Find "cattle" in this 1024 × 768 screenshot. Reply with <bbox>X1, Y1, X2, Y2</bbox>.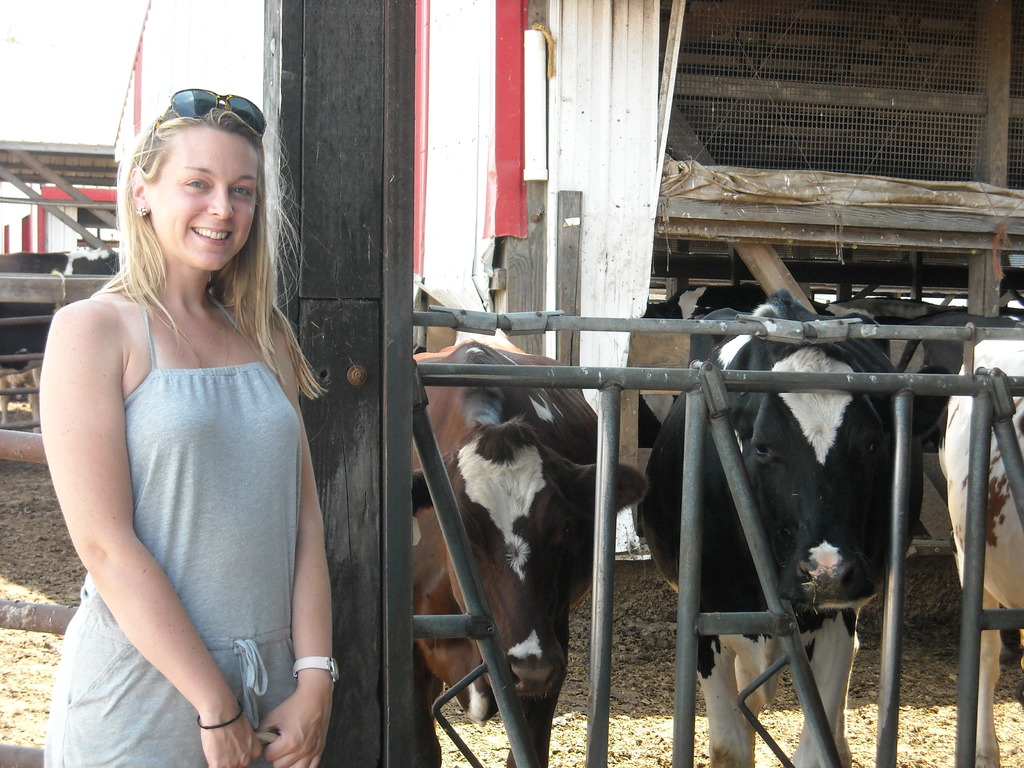
<bbox>634, 289, 953, 767</bbox>.
